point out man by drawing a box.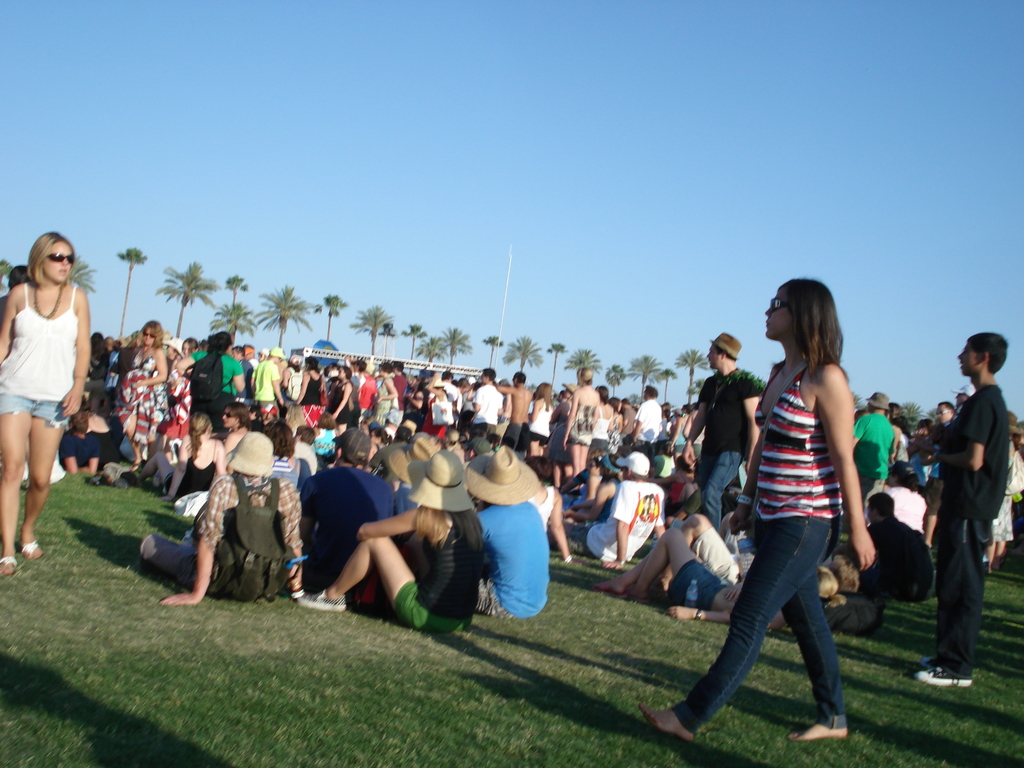
<box>386,356,412,418</box>.
